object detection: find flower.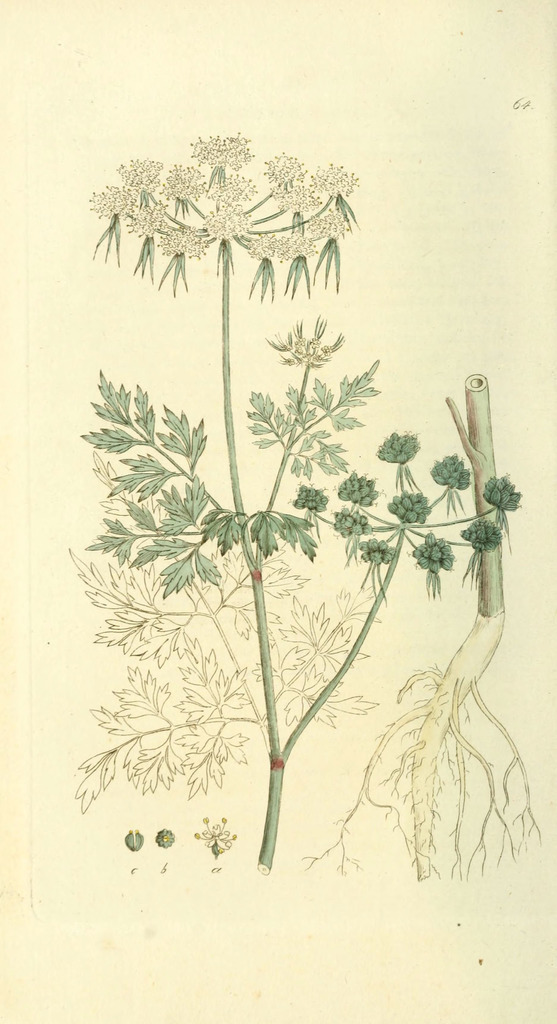
[x1=263, y1=154, x2=308, y2=186].
